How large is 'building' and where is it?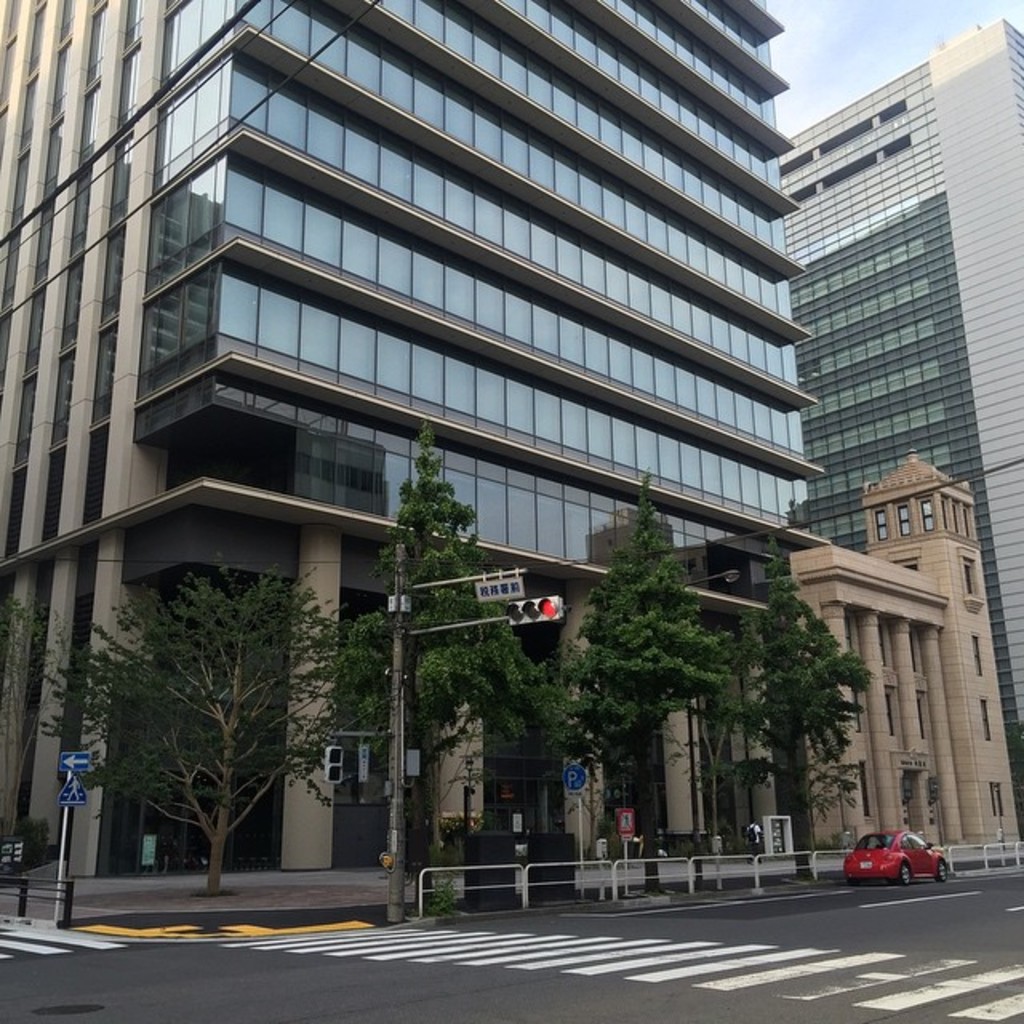
Bounding box: (x1=781, y1=19, x2=1022, y2=830).
